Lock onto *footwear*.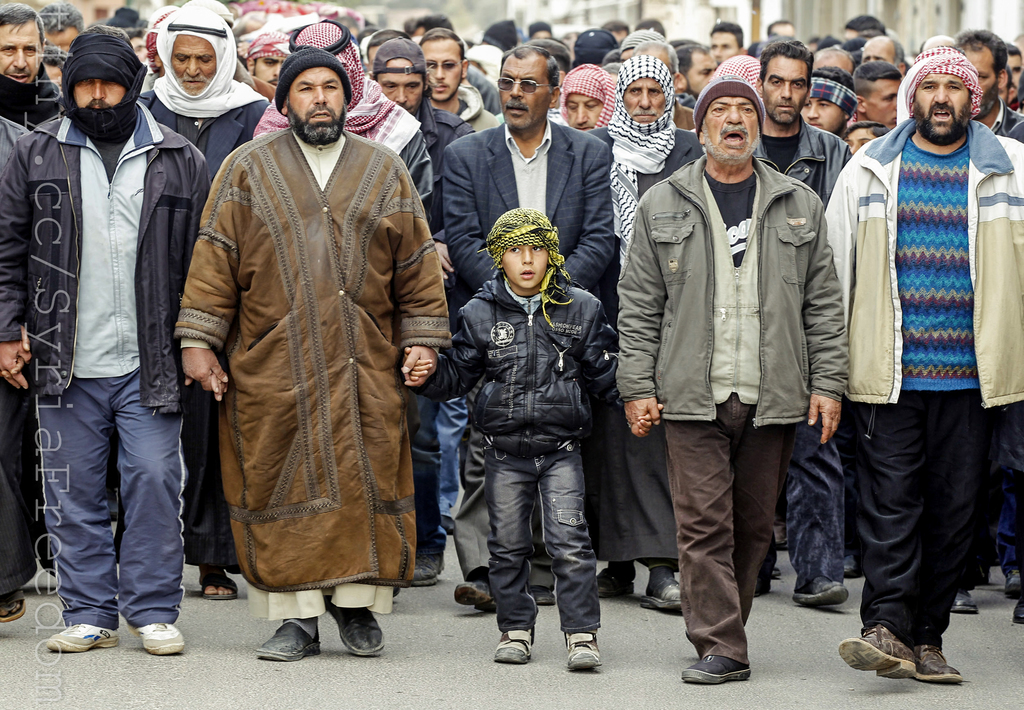
Locked: {"left": 788, "top": 577, "right": 846, "bottom": 608}.
